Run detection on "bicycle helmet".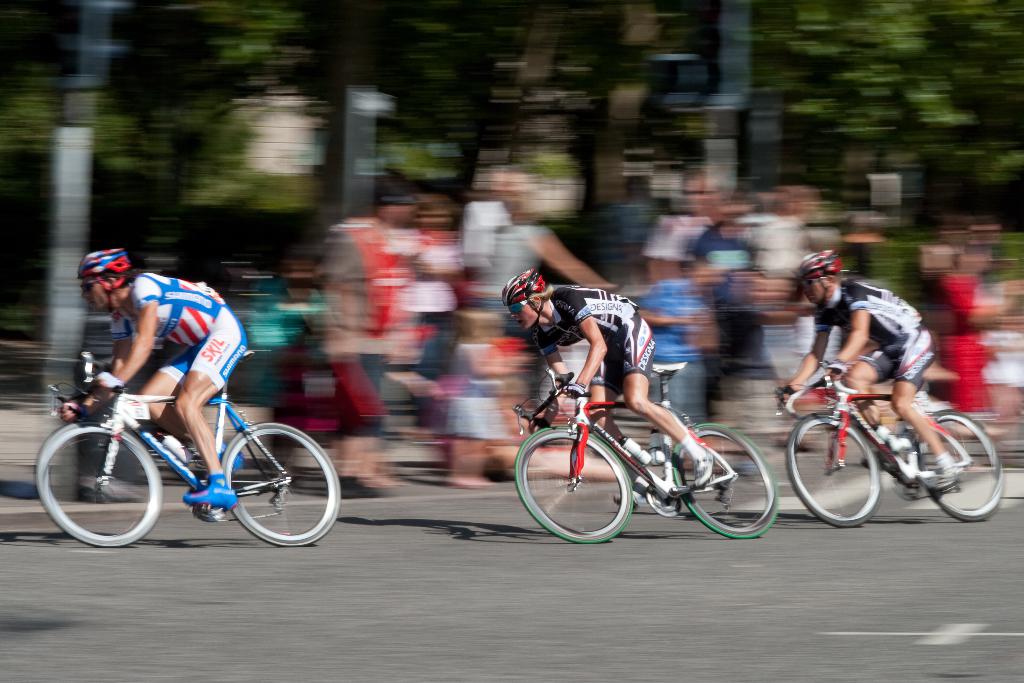
Result: (x1=801, y1=248, x2=844, y2=273).
